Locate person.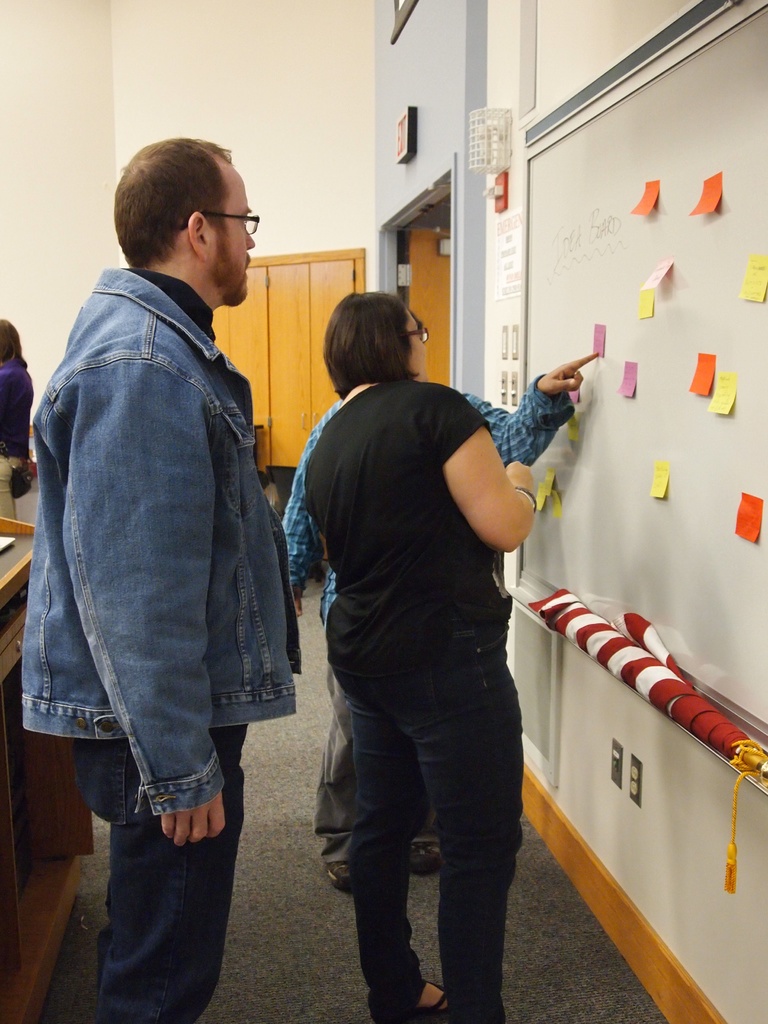
Bounding box: box(291, 358, 604, 892).
